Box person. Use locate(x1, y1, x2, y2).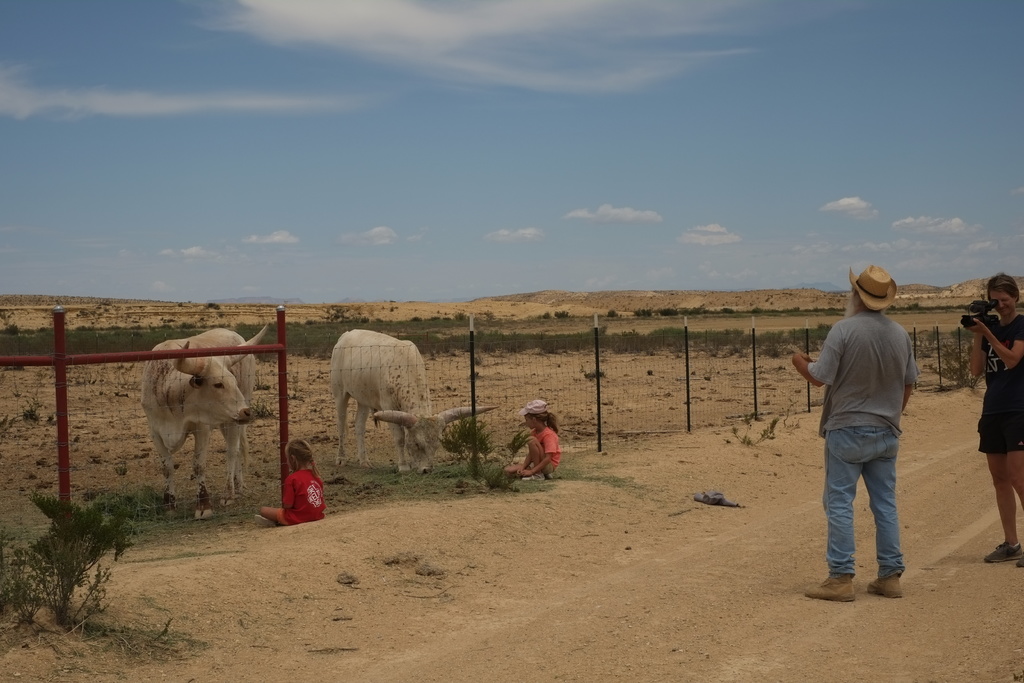
locate(969, 271, 1023, 568).
